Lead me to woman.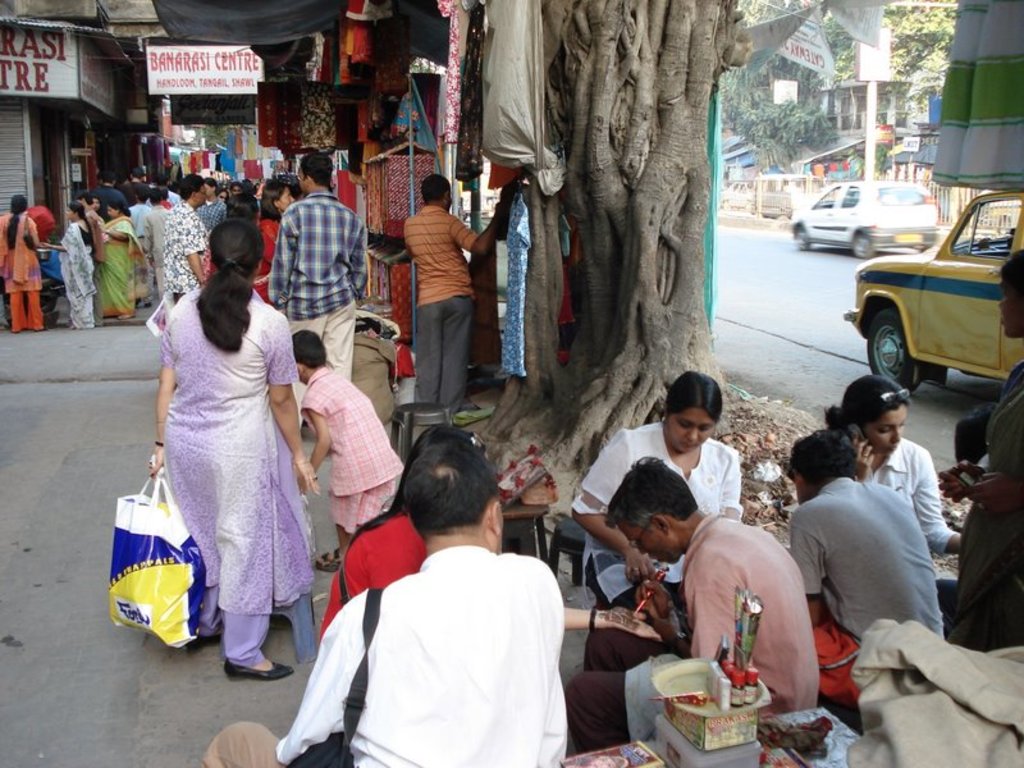
Lead to detection(150, 215, 316, 680).
